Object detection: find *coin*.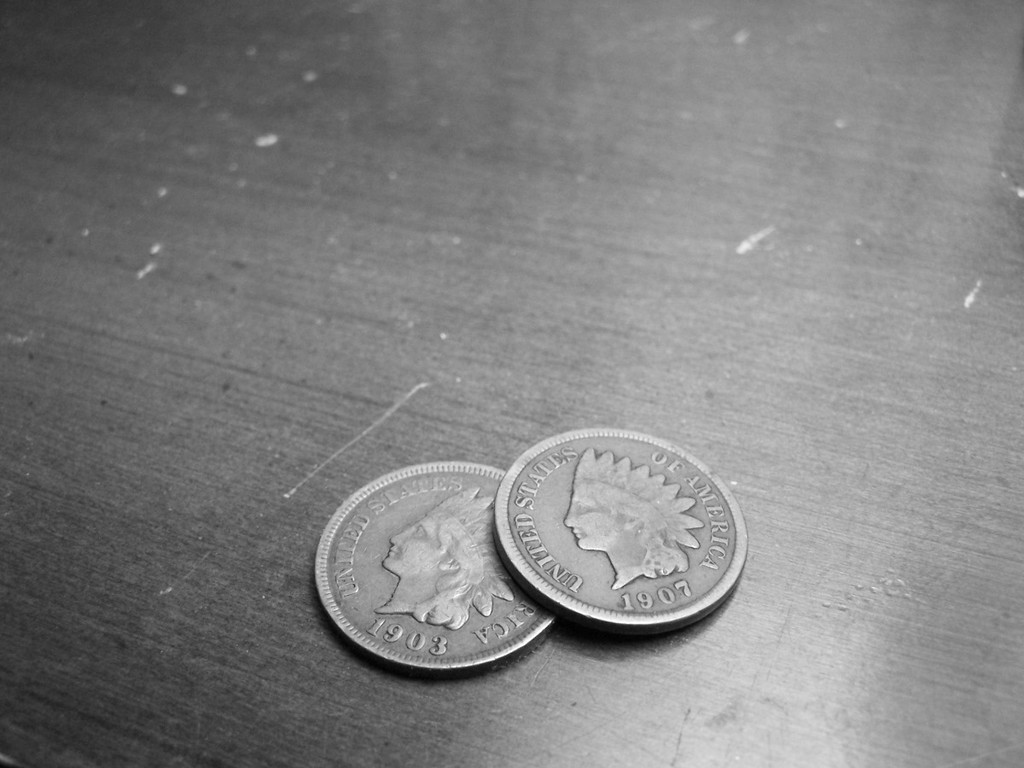
select_region(312, 462, 558, 674).
